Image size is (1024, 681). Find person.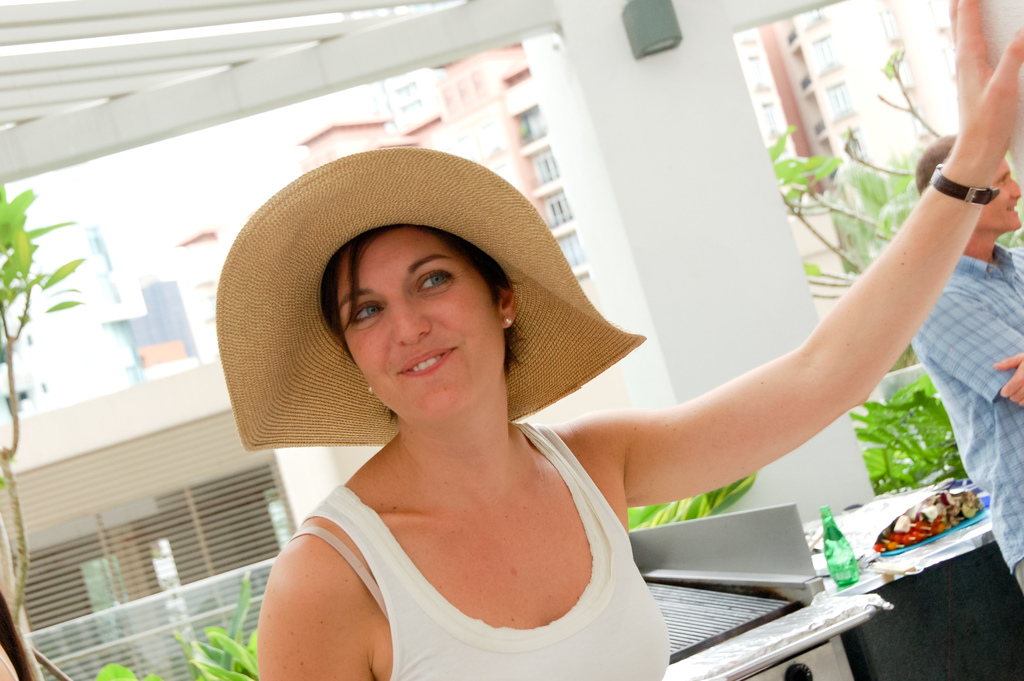
910 136 1023 574.
